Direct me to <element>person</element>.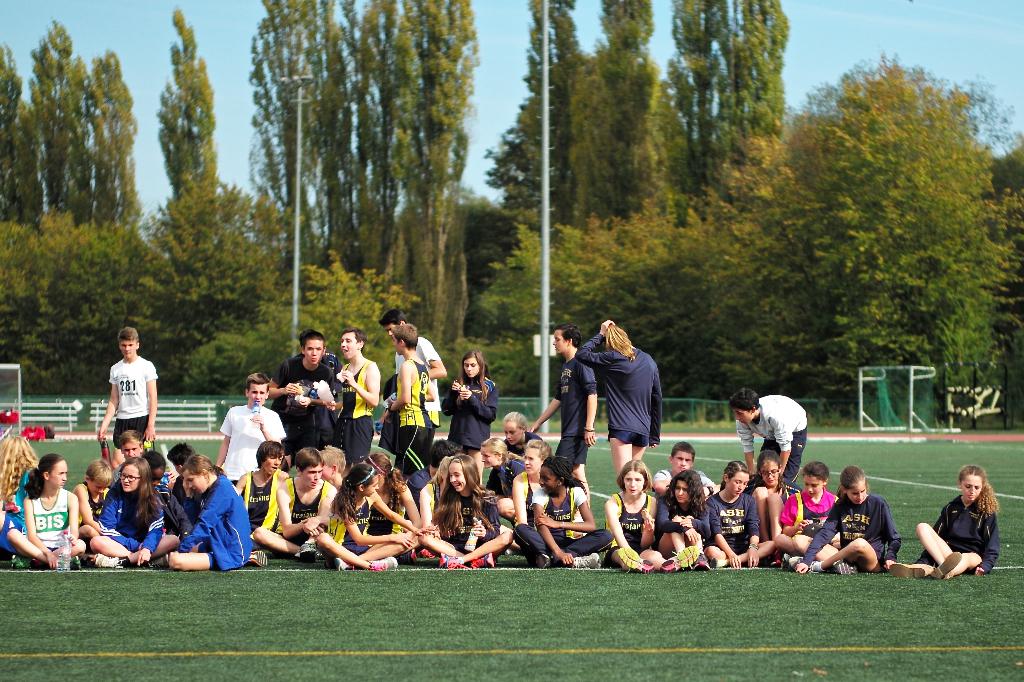
Direction: 453 352 499 485.
